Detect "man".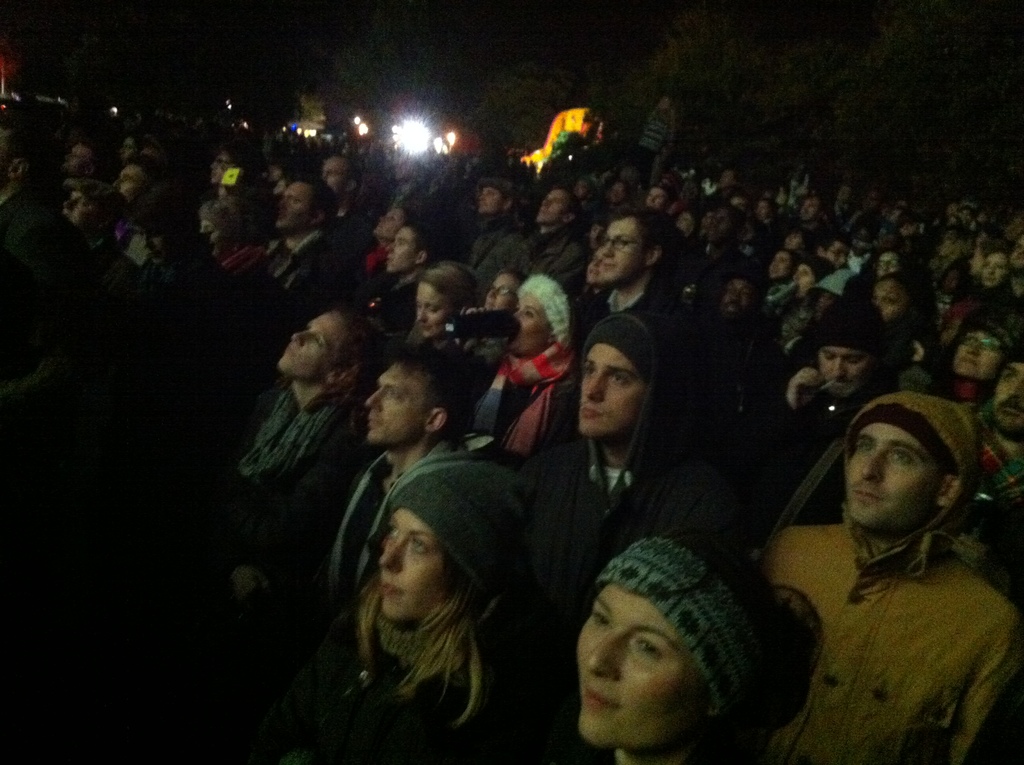
Detected at left=748, top=397, right=1020, bottom=762.
